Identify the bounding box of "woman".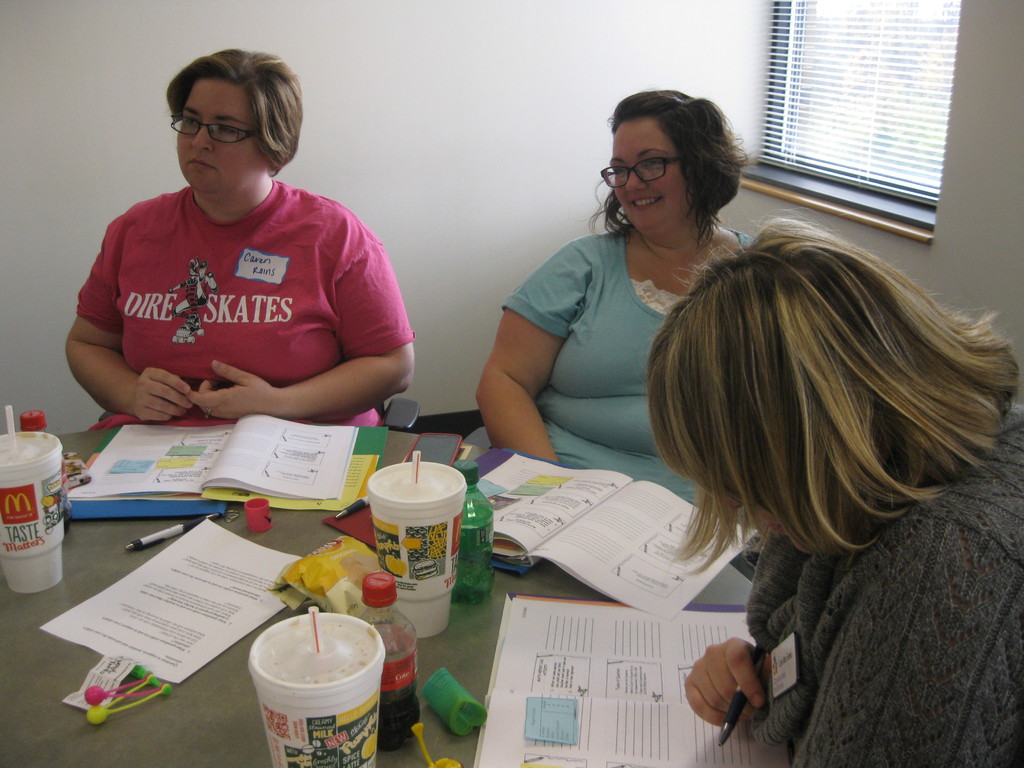
x1=646, y1=207, x2=1023, y2=767.
